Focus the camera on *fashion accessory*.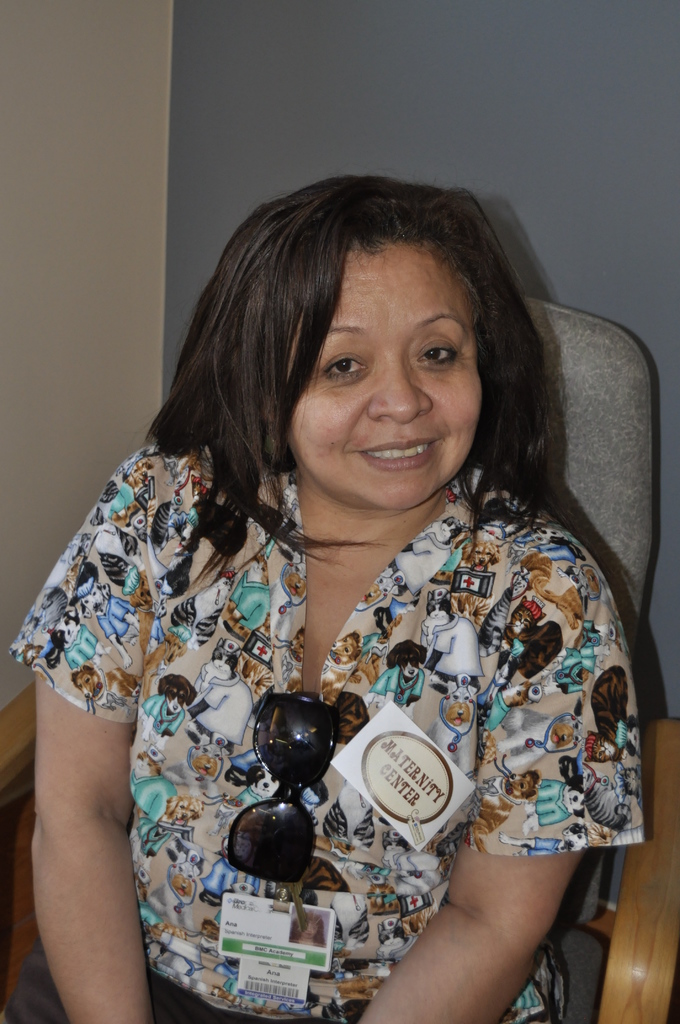
Focus region: x1=222, y1=688, x2=346, y2=875.
